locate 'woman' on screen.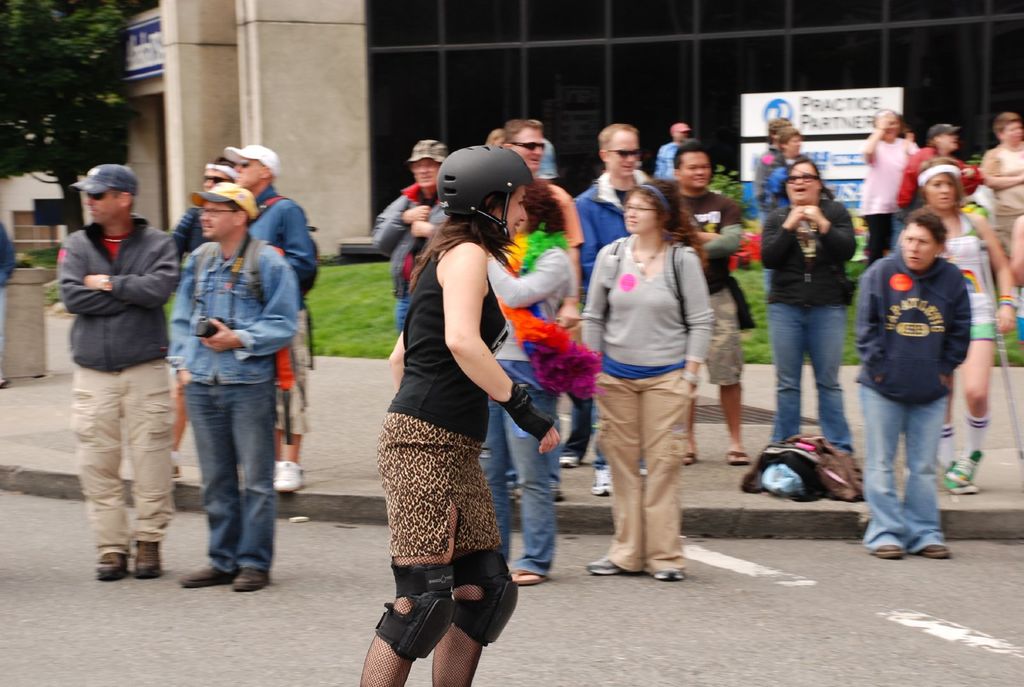
On screen at [x1=912, y1=157, x2=1019, y2=490].
